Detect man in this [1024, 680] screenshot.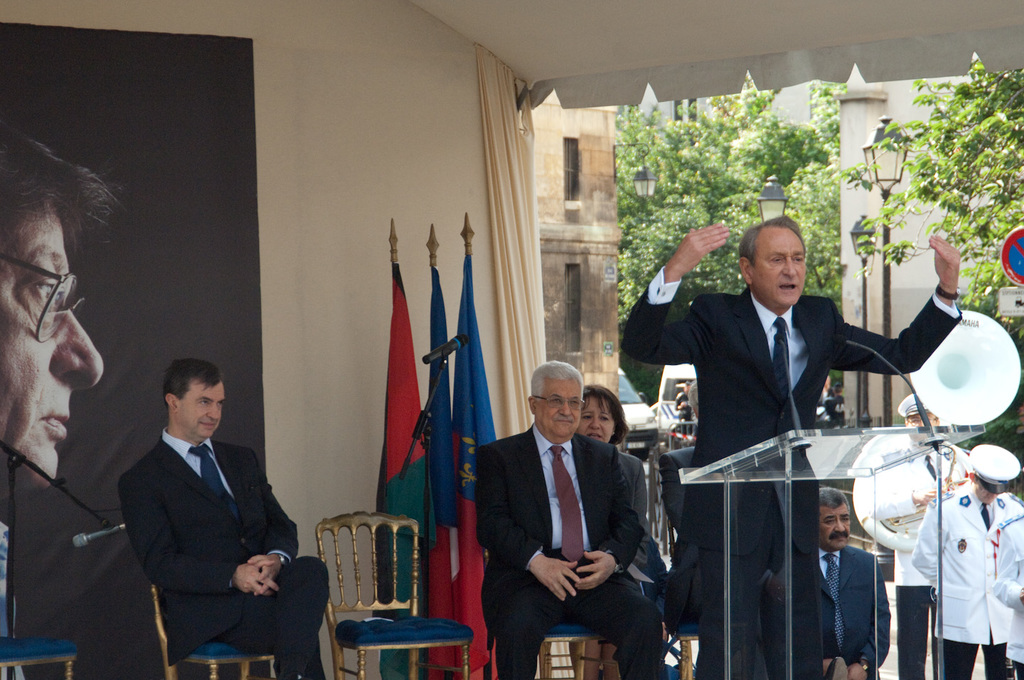
Detection: l=792, t=487, r=887, b=679.
